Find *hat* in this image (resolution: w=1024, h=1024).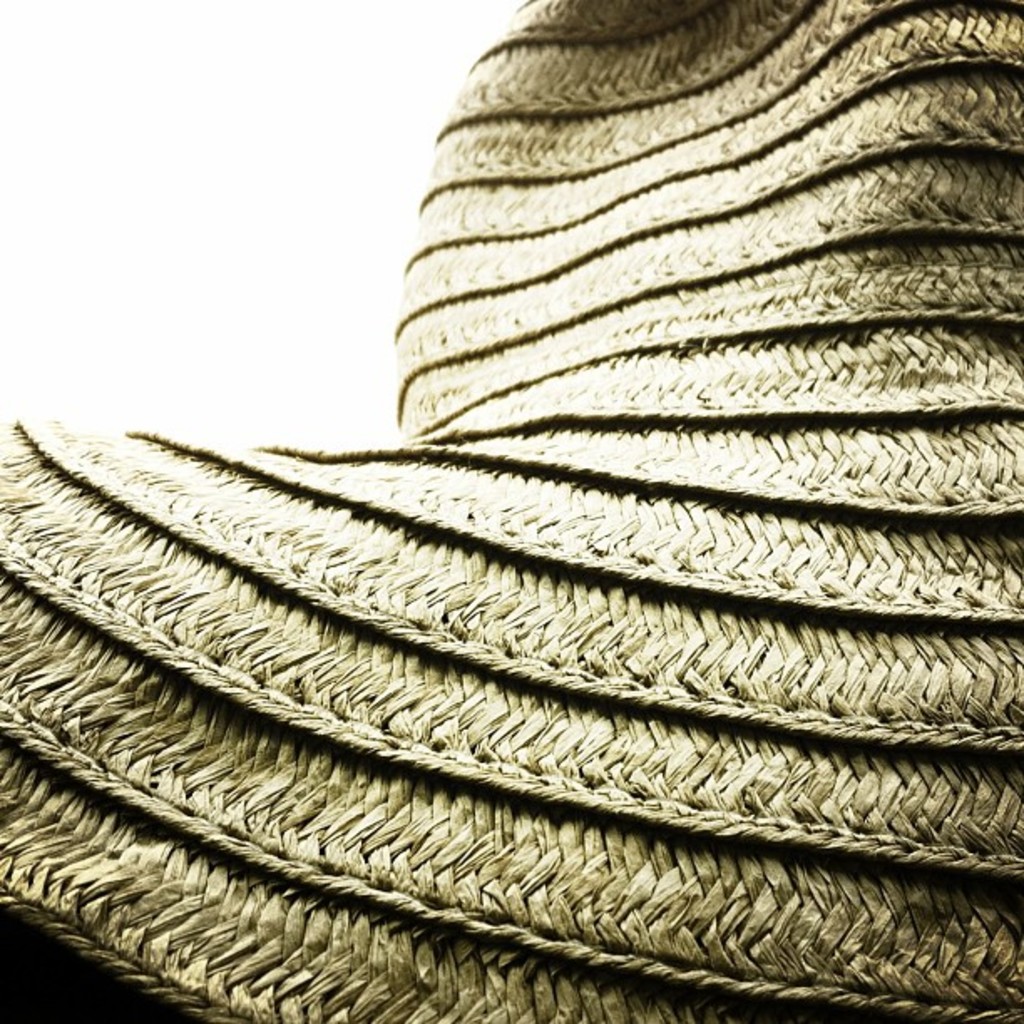
bbox(0, 0, 1022, 1022).
